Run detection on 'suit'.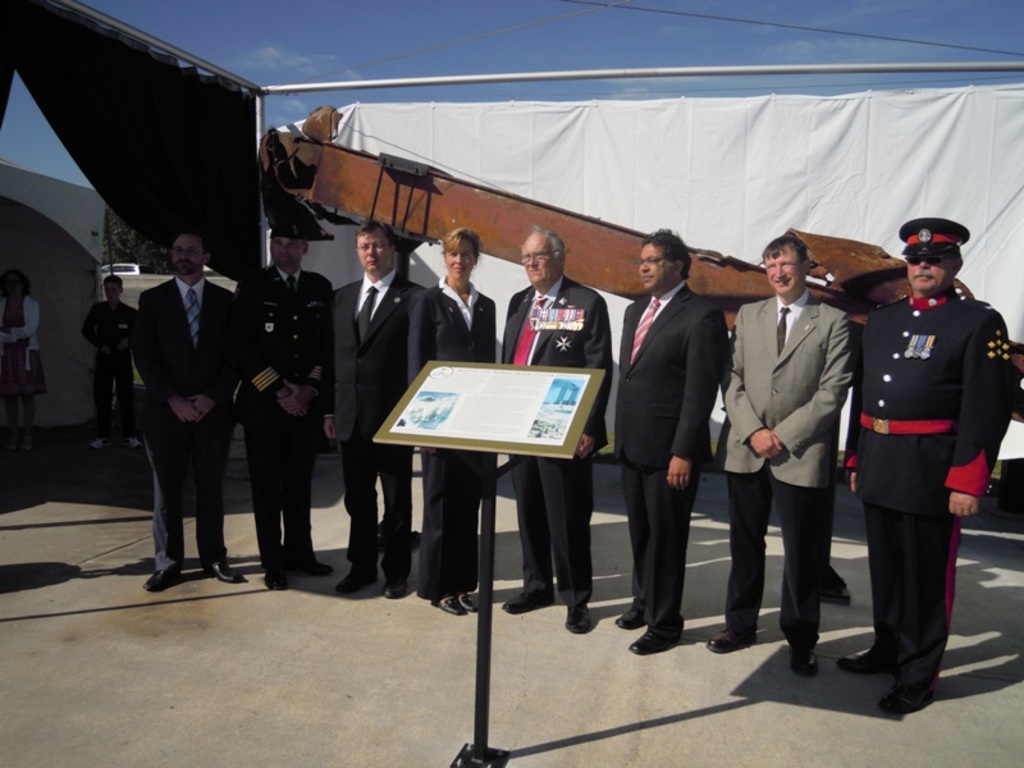
Result: select_region(844, 284, 1019, 689).
